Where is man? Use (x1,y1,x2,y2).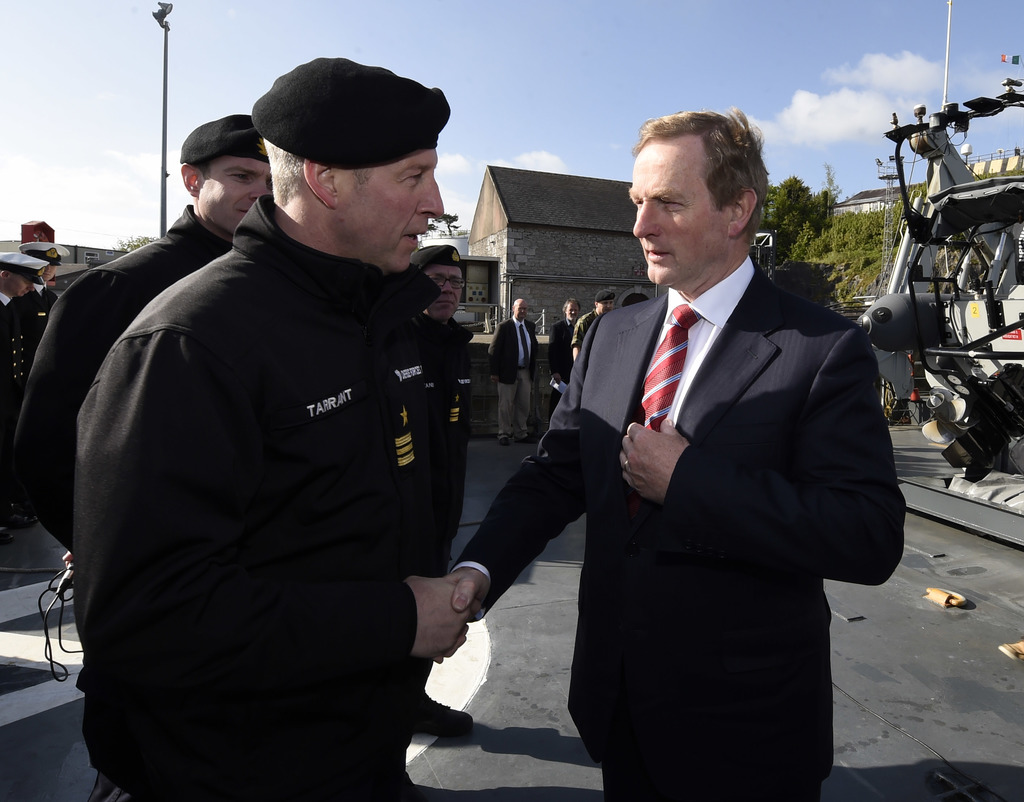
(502,104,895,789).
